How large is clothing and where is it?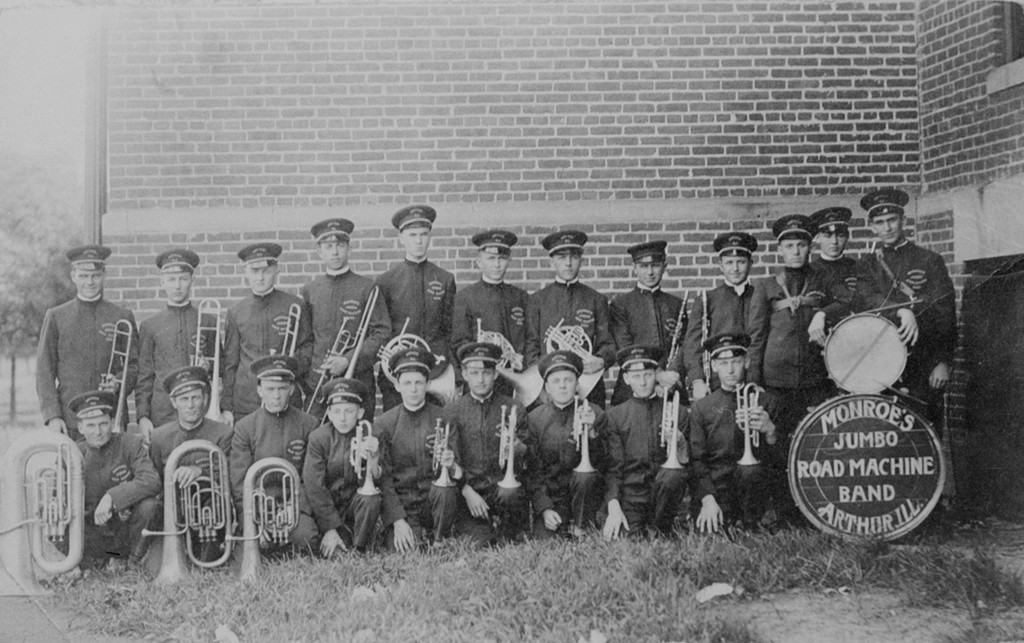
Bounding box: select_region(377, 260, 462, 356).
